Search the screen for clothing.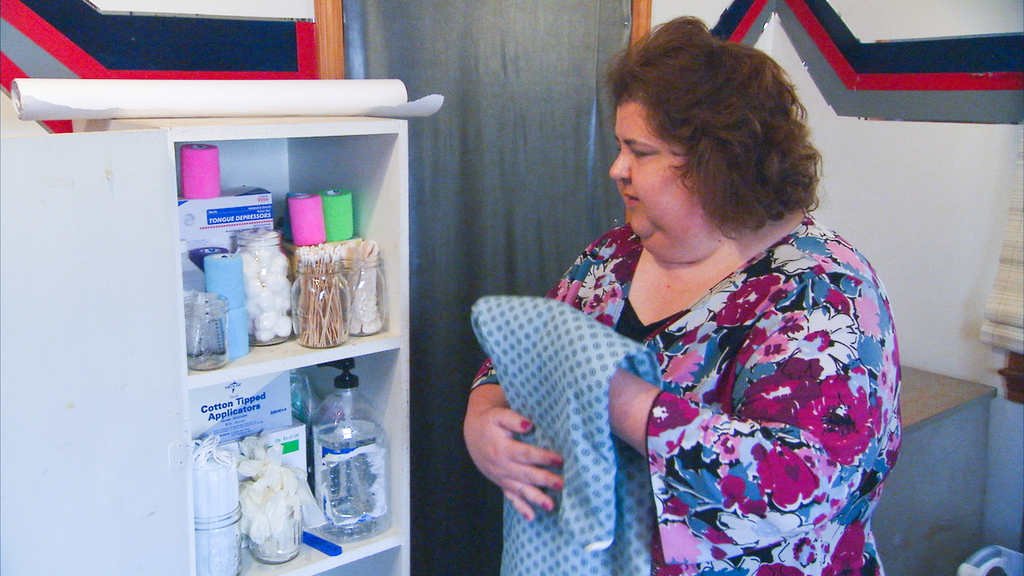
Found at <box>554,195,912,562</box>.
